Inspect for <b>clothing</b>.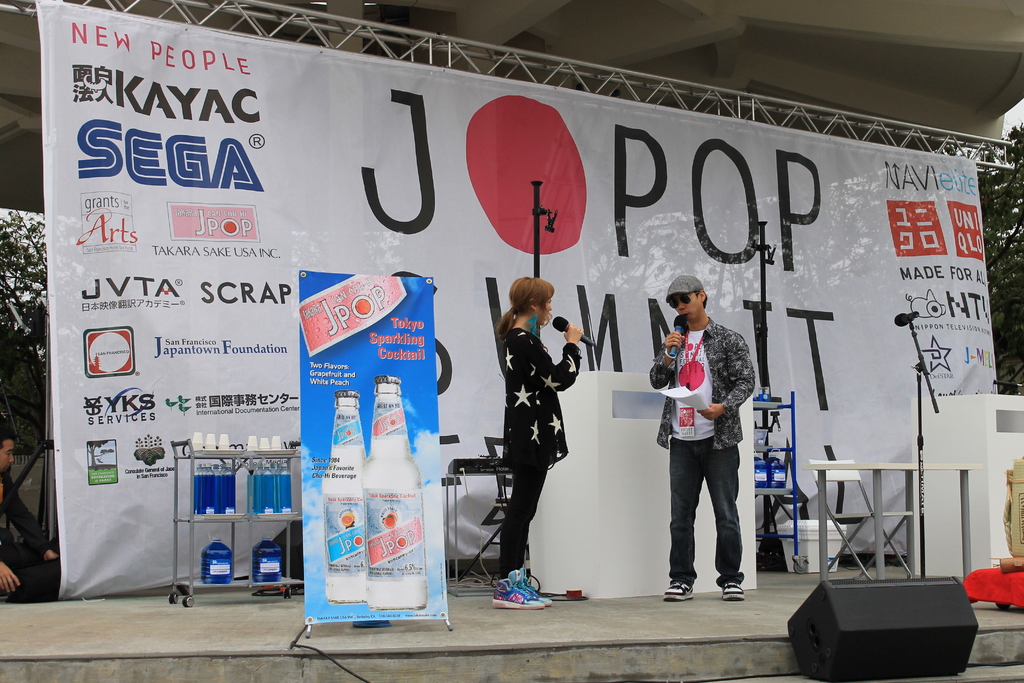
Inspection: left=0, top=467, right=63, bottom=597.
